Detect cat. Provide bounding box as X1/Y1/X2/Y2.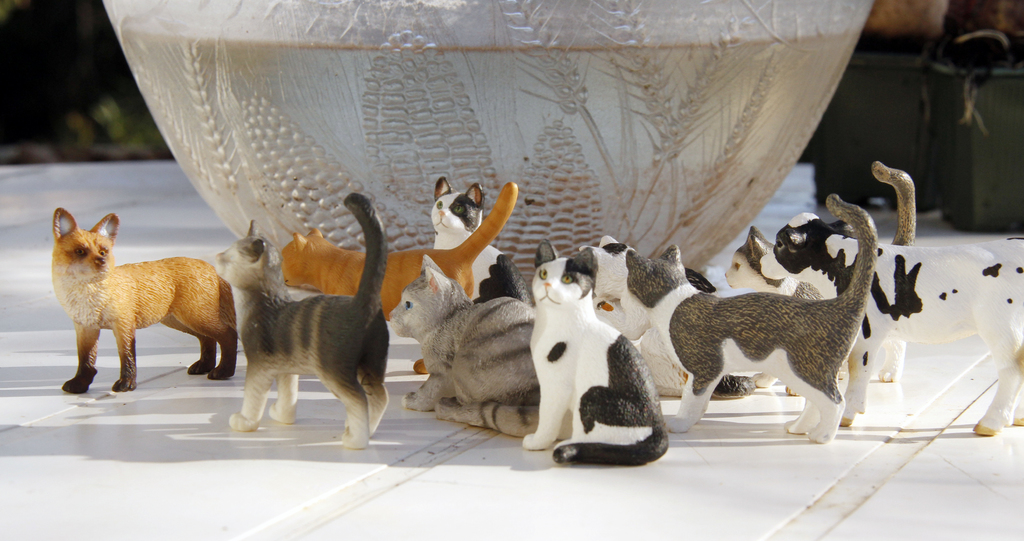
399/252/561/441.
